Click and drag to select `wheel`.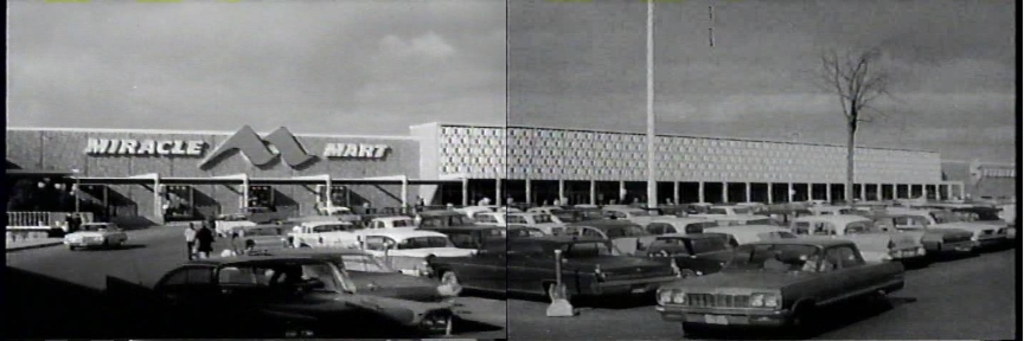
Selection: BBox(439, 268, 465, 296).
